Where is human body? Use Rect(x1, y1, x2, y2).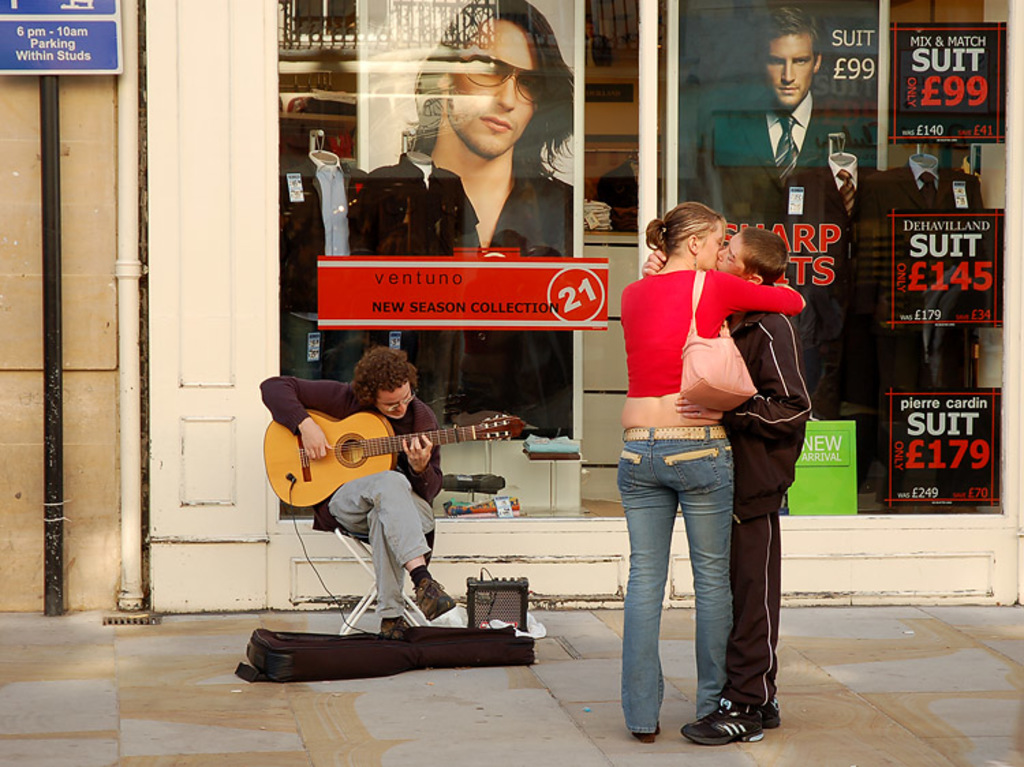
Rect(341, 0, 586, 257).
